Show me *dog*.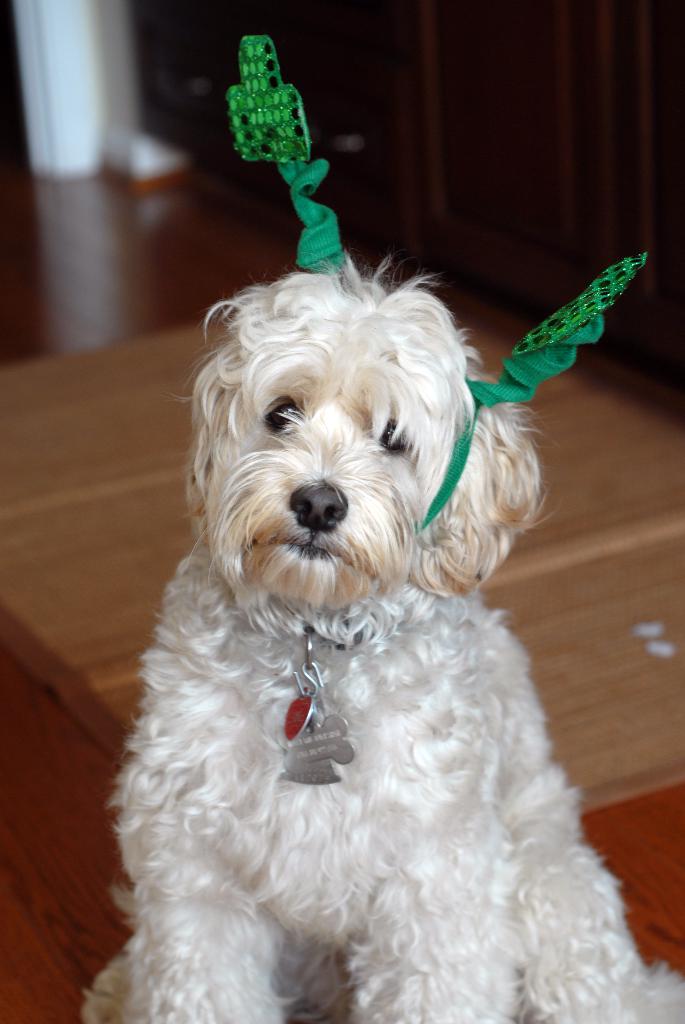
*dog* is here: detection(72, 251, 684, 1022).
